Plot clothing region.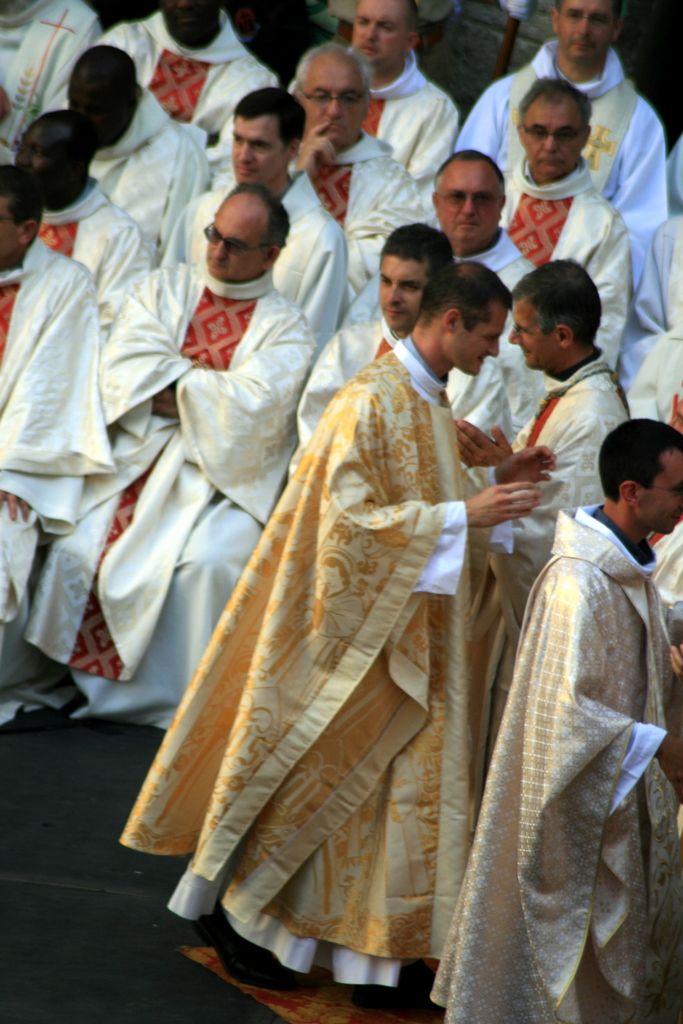
Plotted at bbox(626, 222, 682, 341).
